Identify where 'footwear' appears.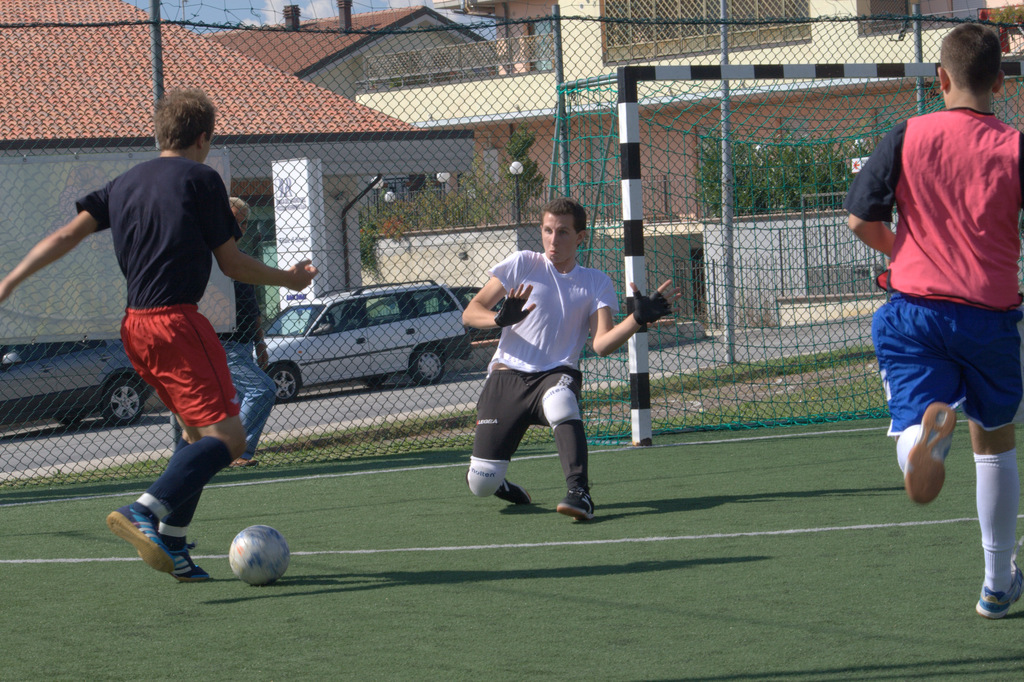
Appears at bbox=(495, 477, 536, 506).
